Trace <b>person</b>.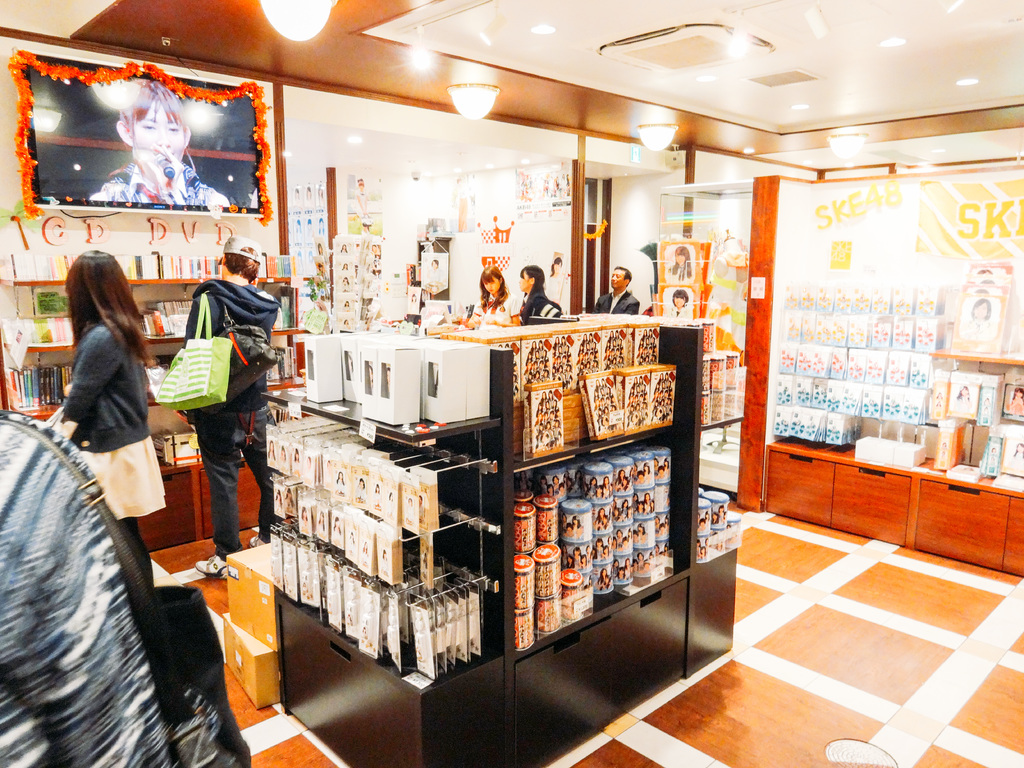
Traced to pyautogui.locateOnScreen(340, 263, 349, 275).
